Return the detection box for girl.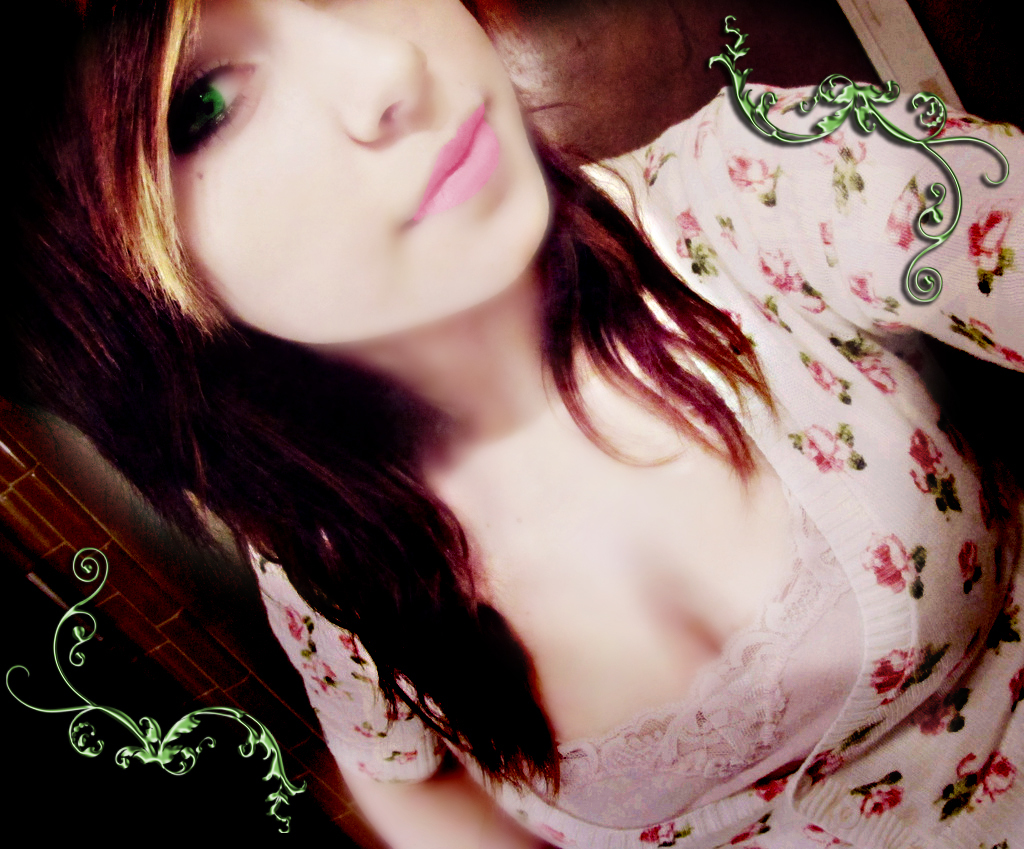
(0,0,1023,848).
